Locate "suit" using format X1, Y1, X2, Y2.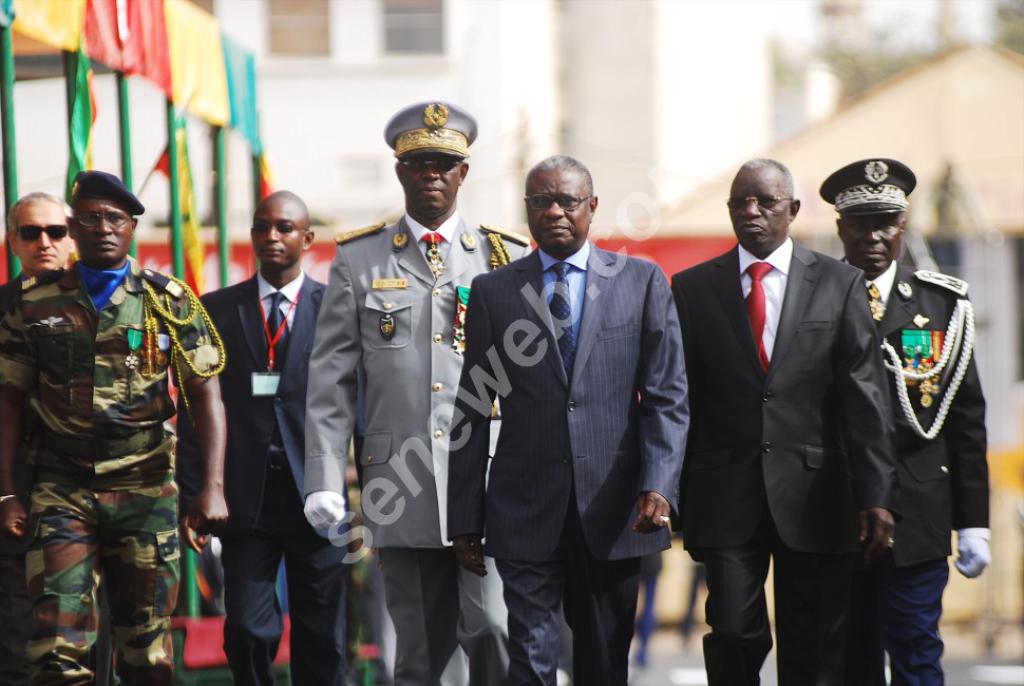
831, 255, 988, 685.
